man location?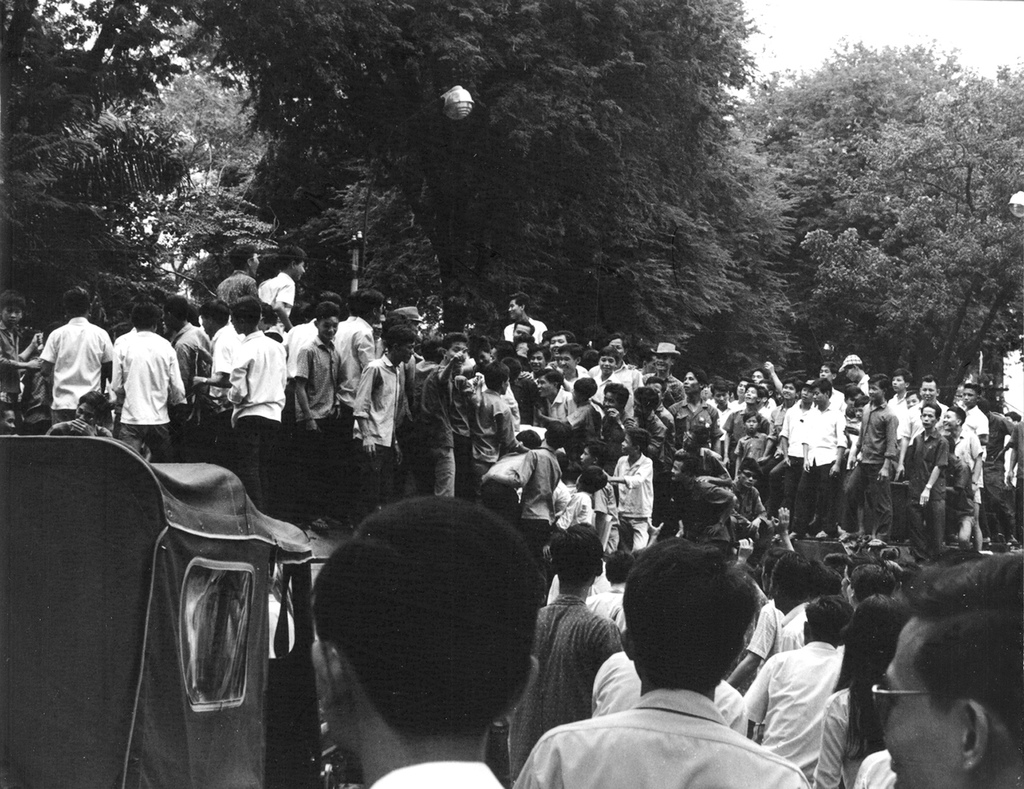
(904, 406, 939, 545)
